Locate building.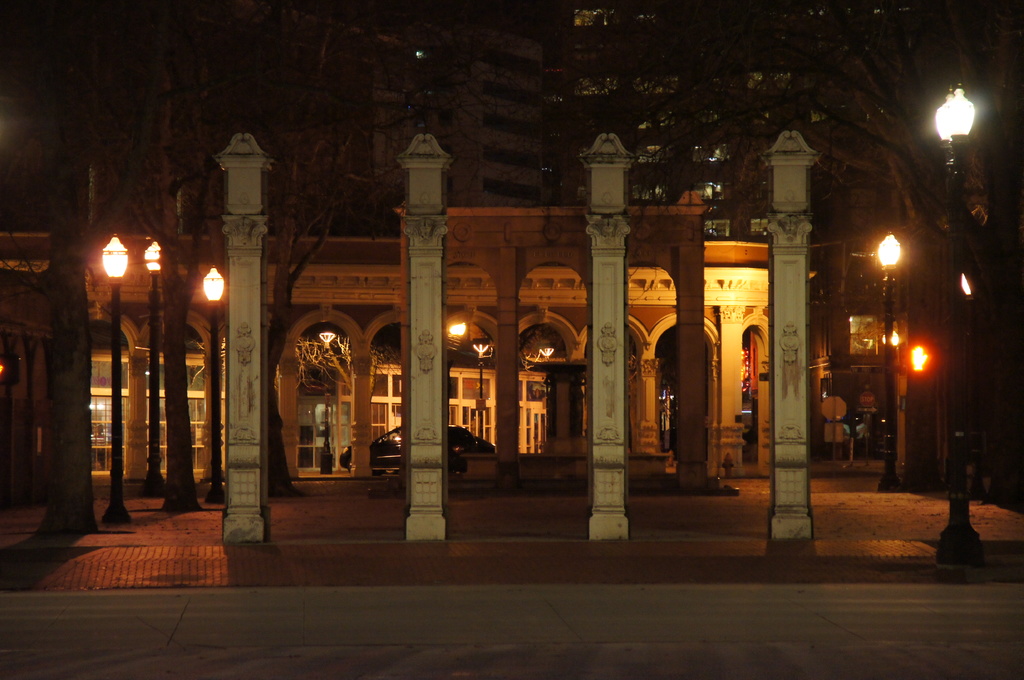
Bounding box: box=[804, 237, 929, 463].
